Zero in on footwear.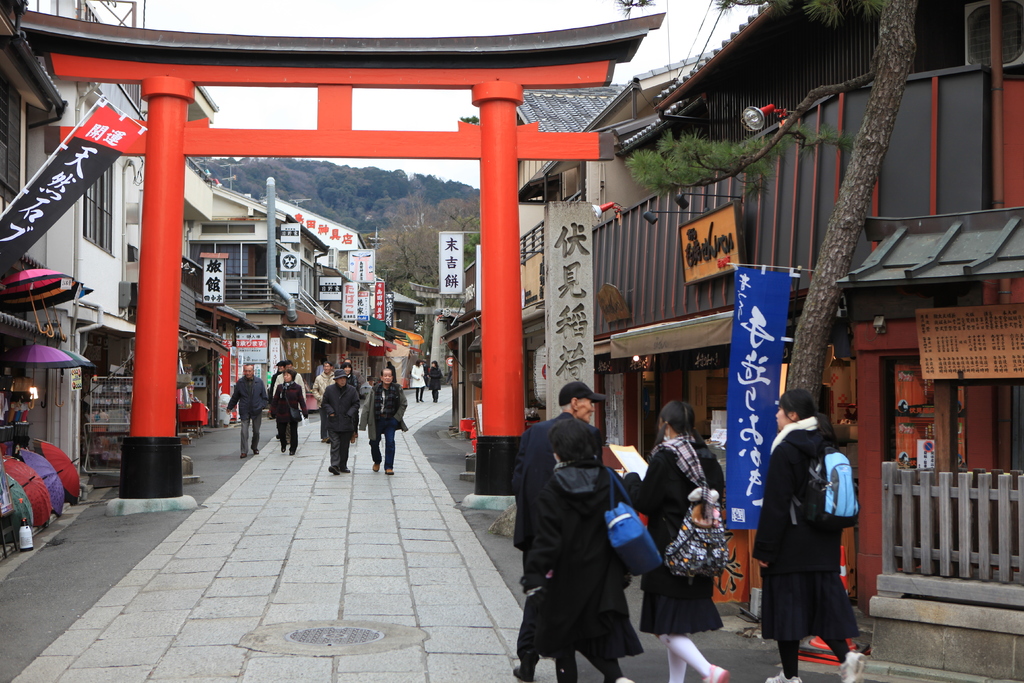
Zeroed in: left=612, top=678, right=632, bottom=682.
